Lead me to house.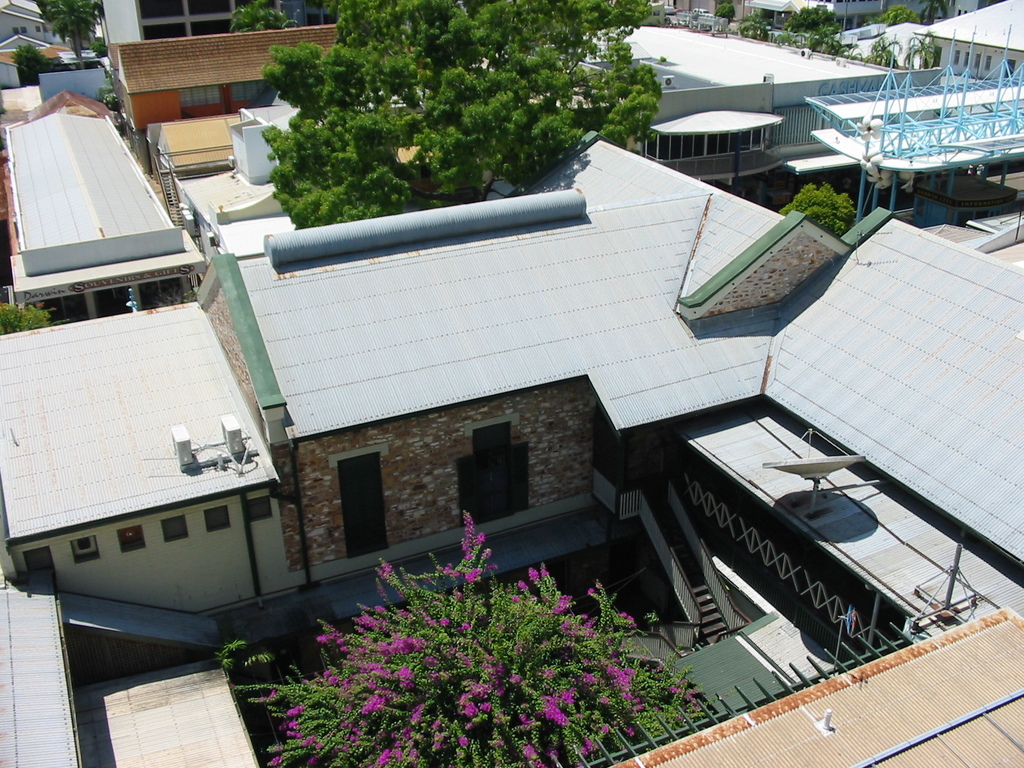
Lead to bbox=[559, 13, 896, 184].
